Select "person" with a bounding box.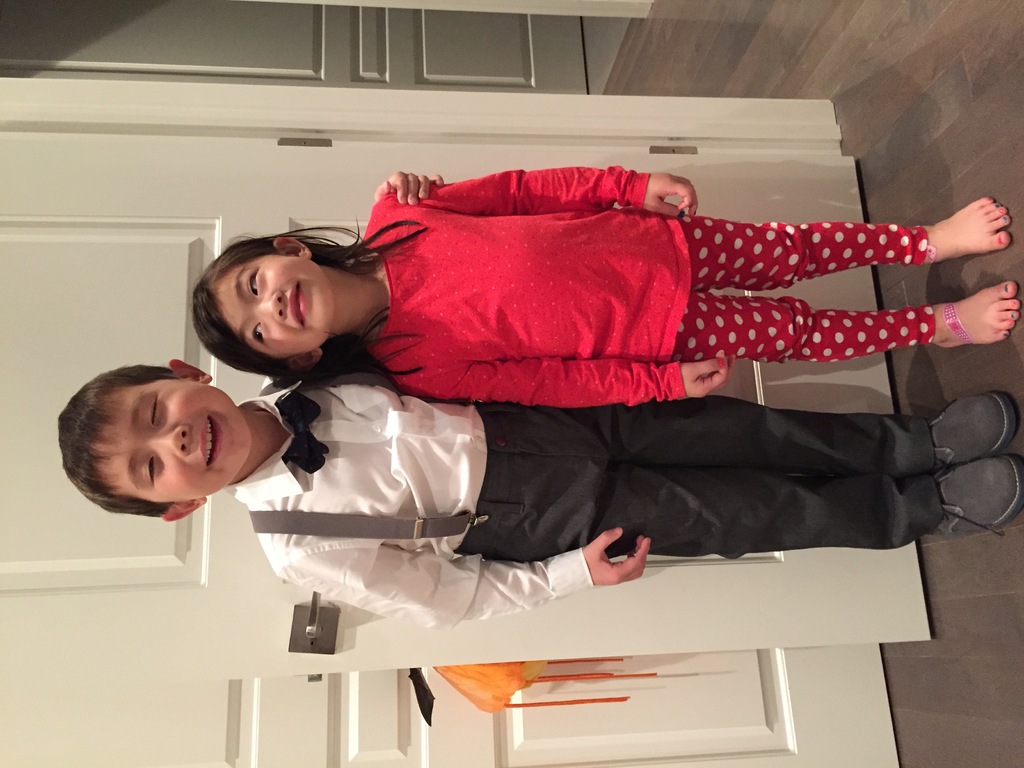
58,365,1022,639.
